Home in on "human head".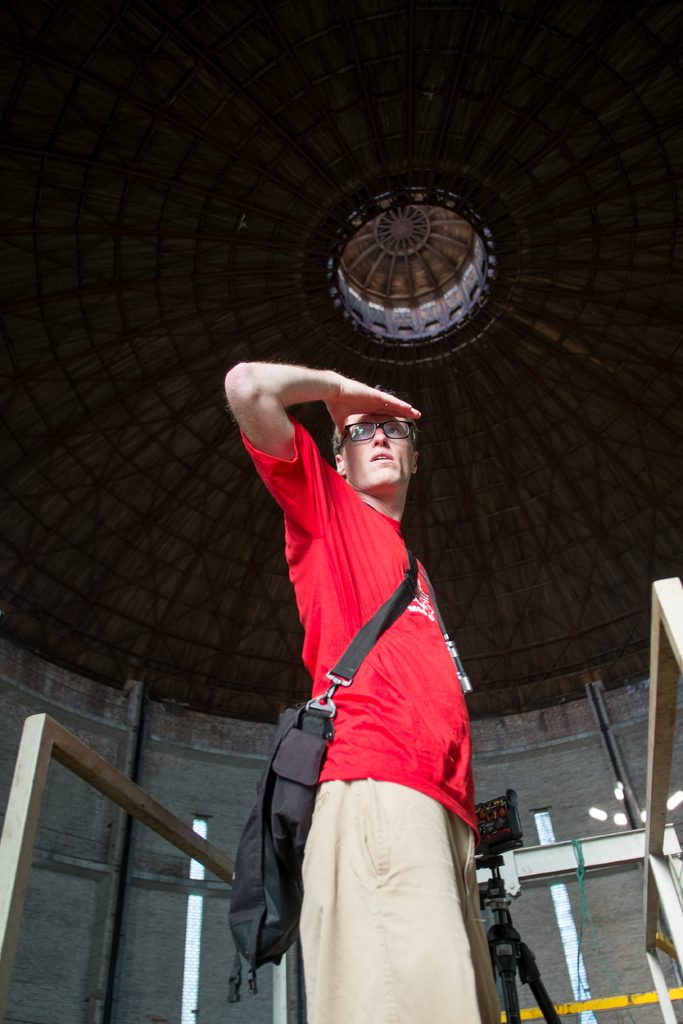
Homed in at 327 393 424 500.
